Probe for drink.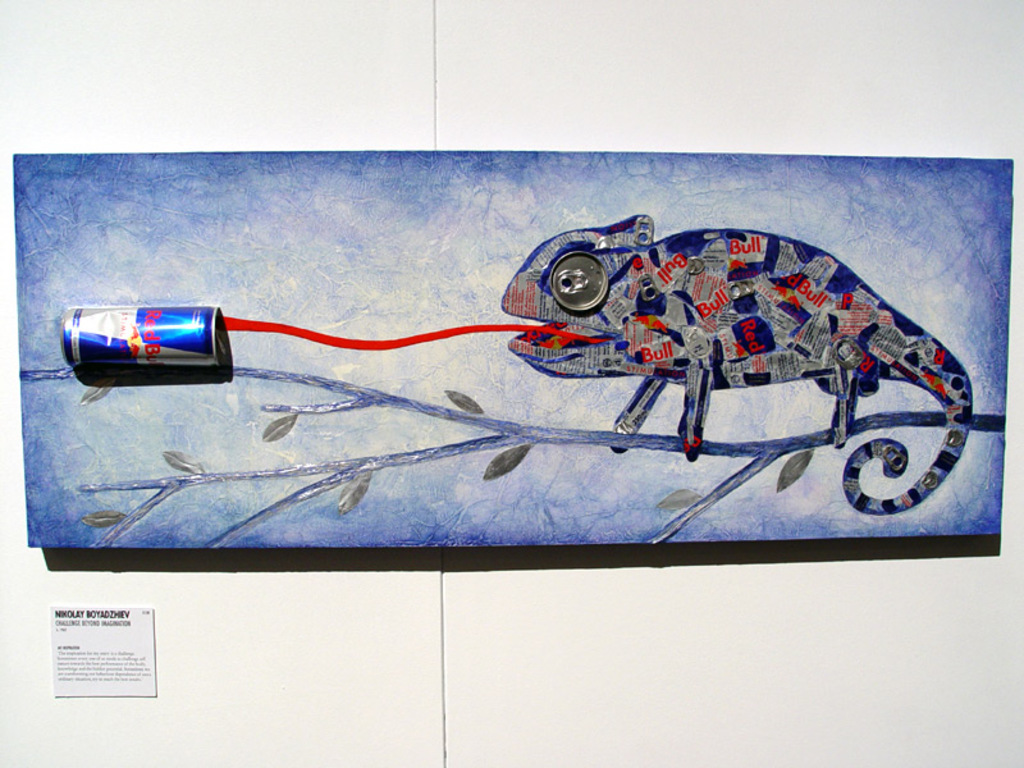
Probe result: 61,297,215,371.
